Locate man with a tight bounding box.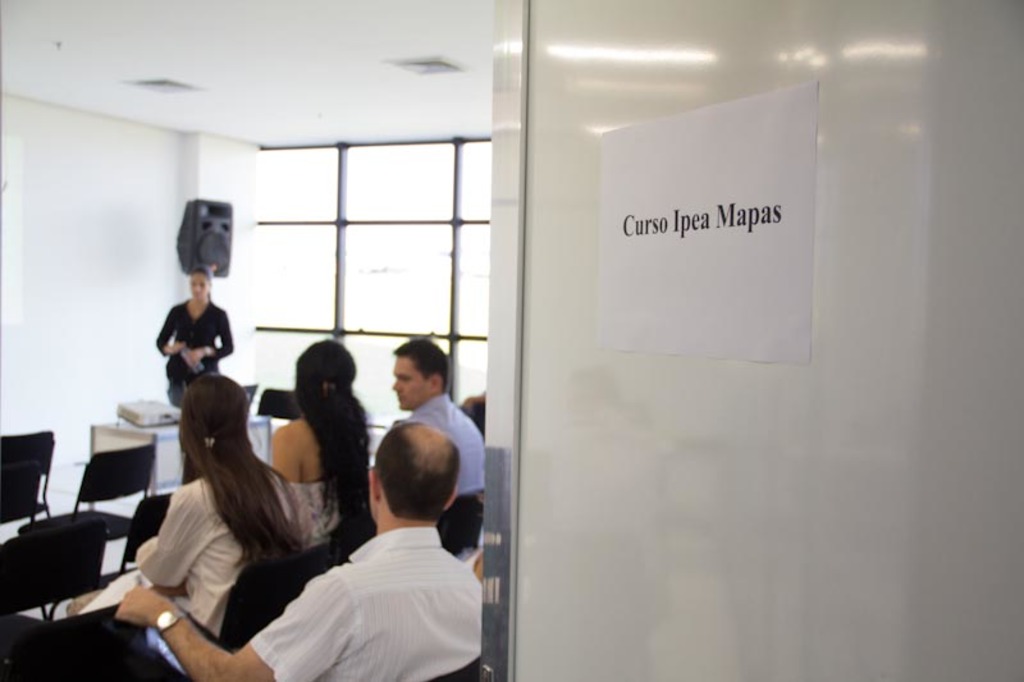
region(116, 424, 483, 681).
